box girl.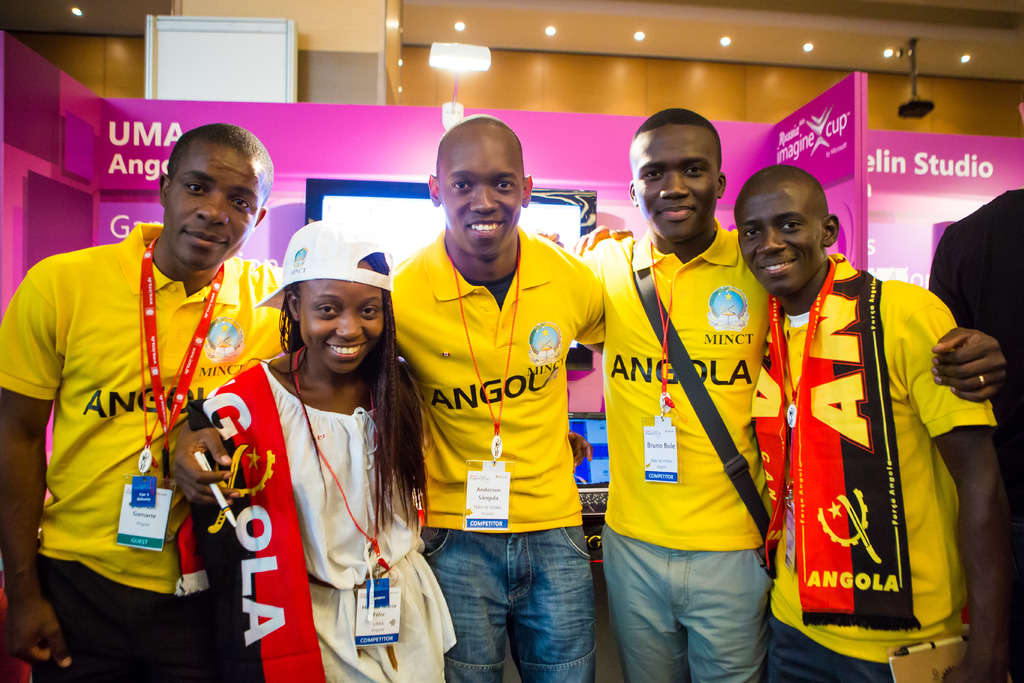
box(187, 222, 460, 682).
